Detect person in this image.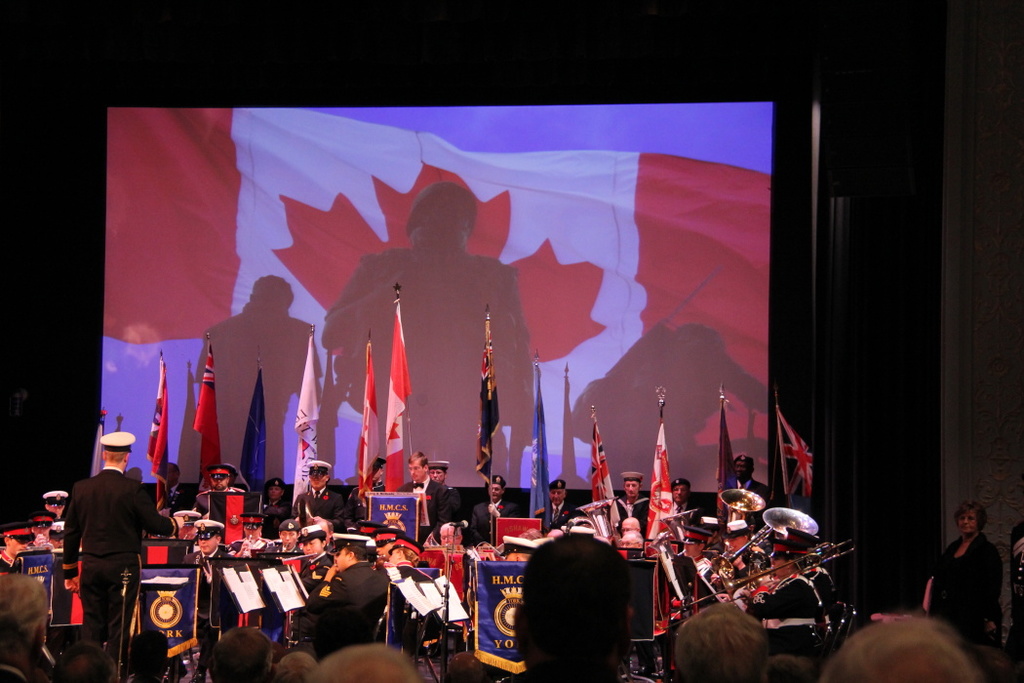
Detection: region(179, 511, 233, 623).
